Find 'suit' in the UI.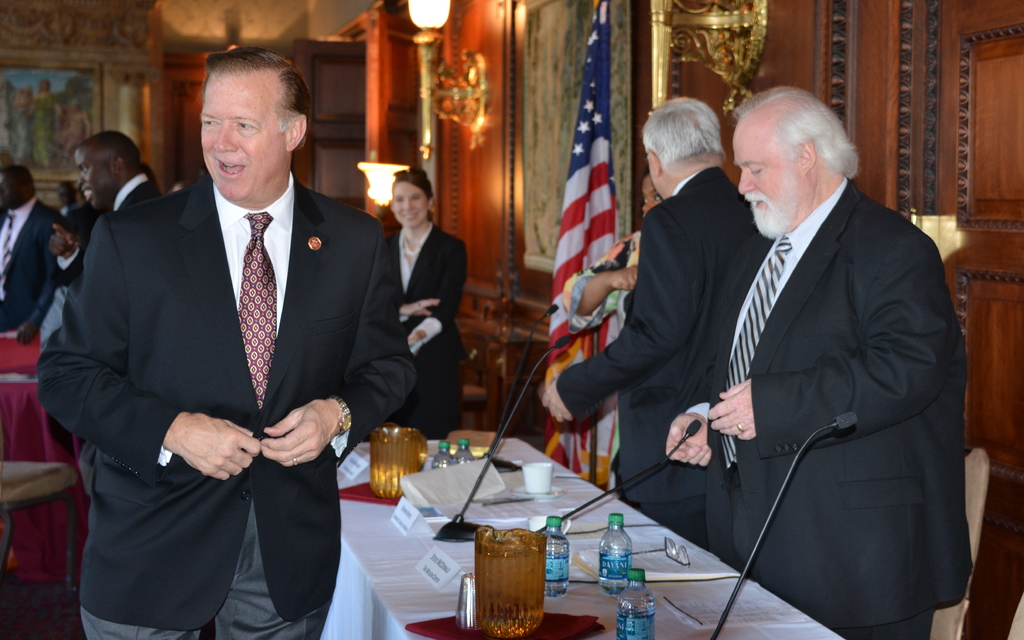
UI element at (385,220,467,439).
